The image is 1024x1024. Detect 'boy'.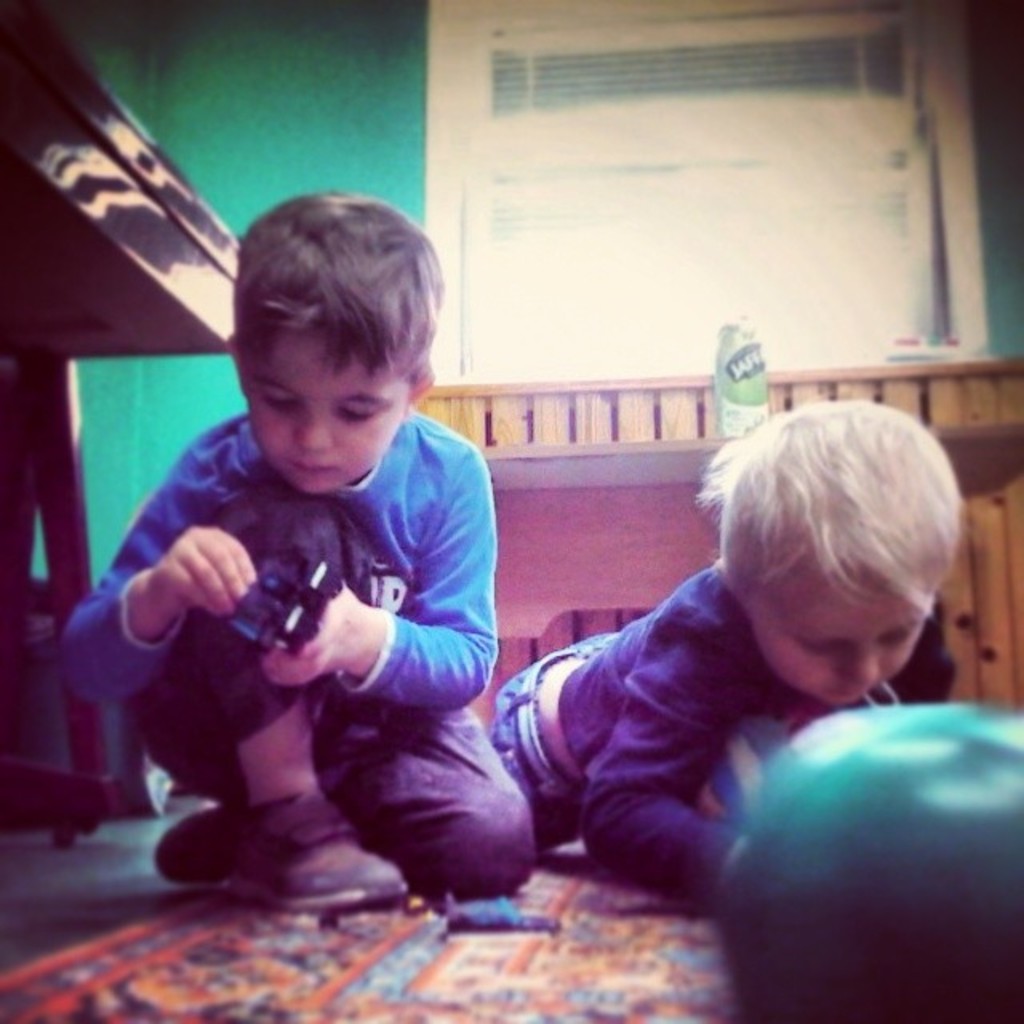
Detection: 477/387/944/906.
